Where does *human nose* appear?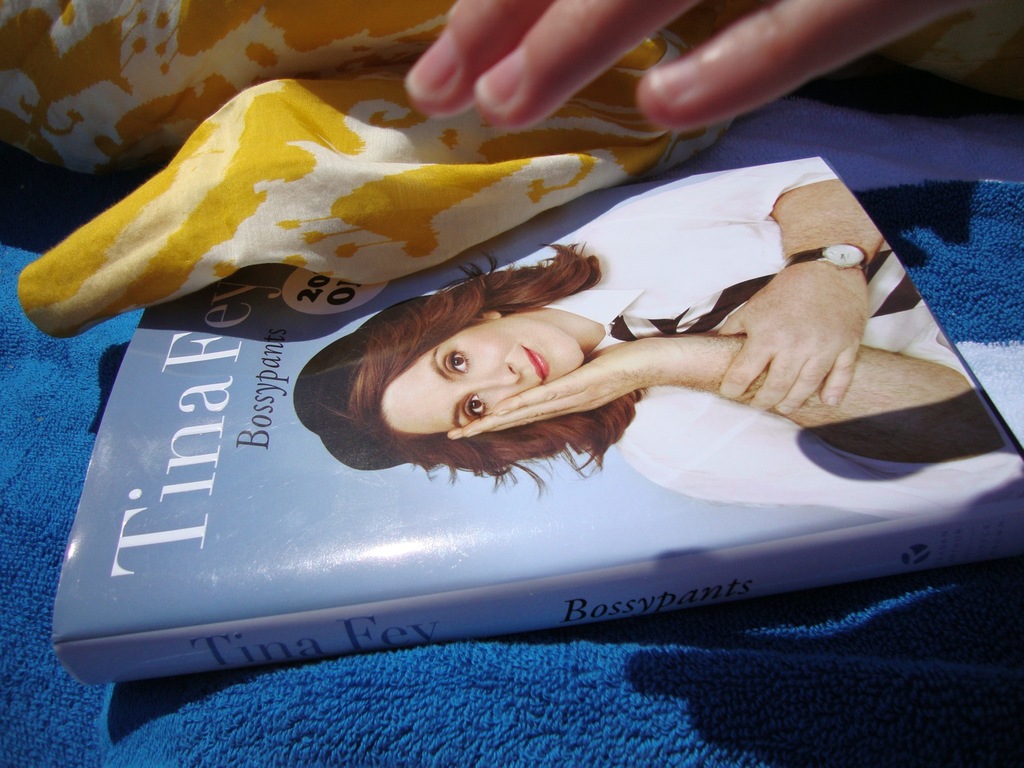
Appears at box=[474, 362, 521, 387].
